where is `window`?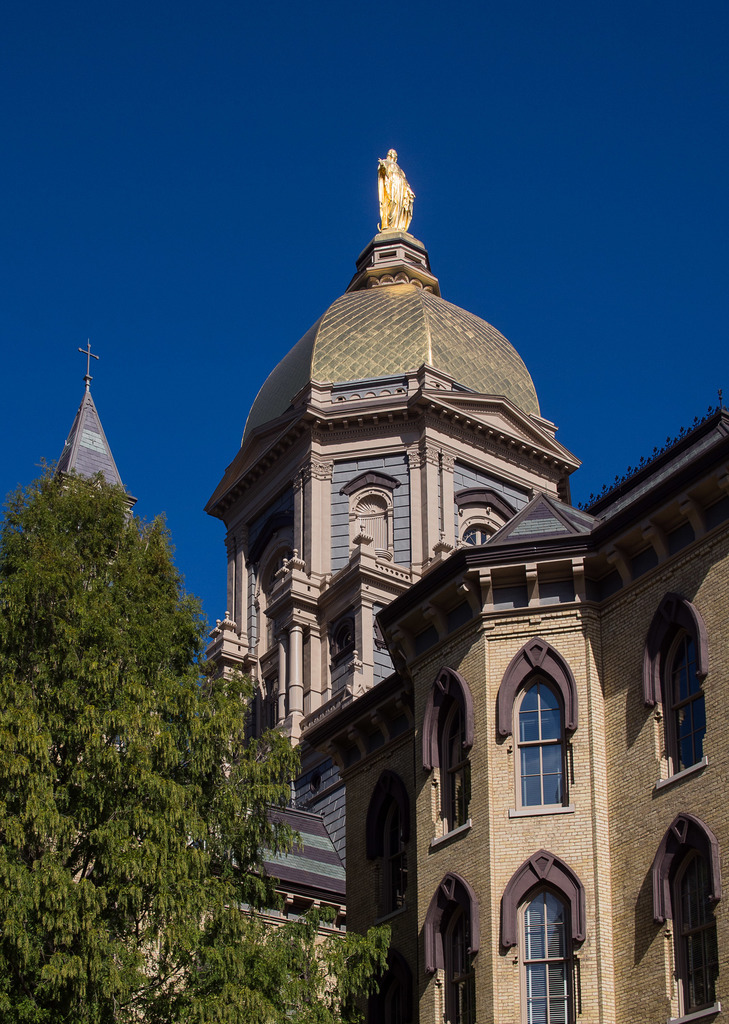
l=495, t=639, r=575, b=819.
